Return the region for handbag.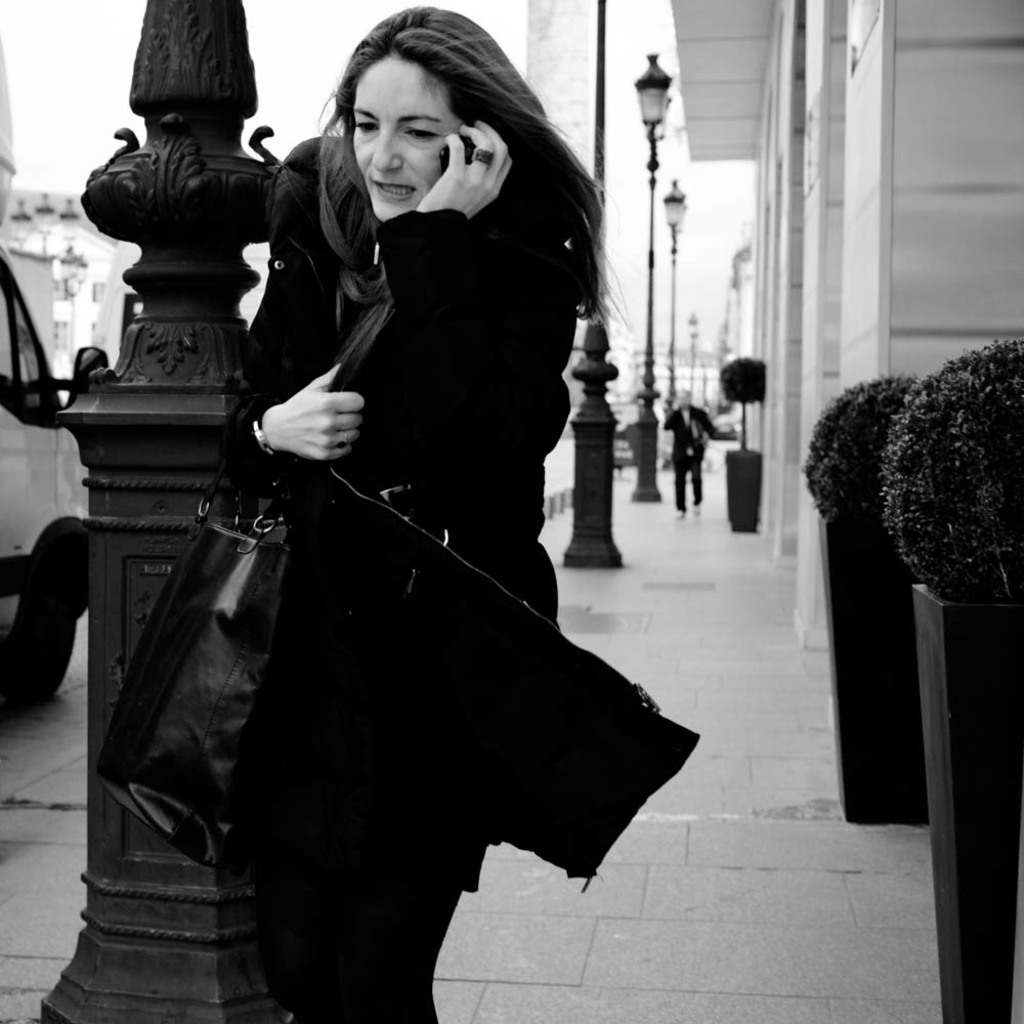
[left=93, top=393, right=306, bottom=872].
